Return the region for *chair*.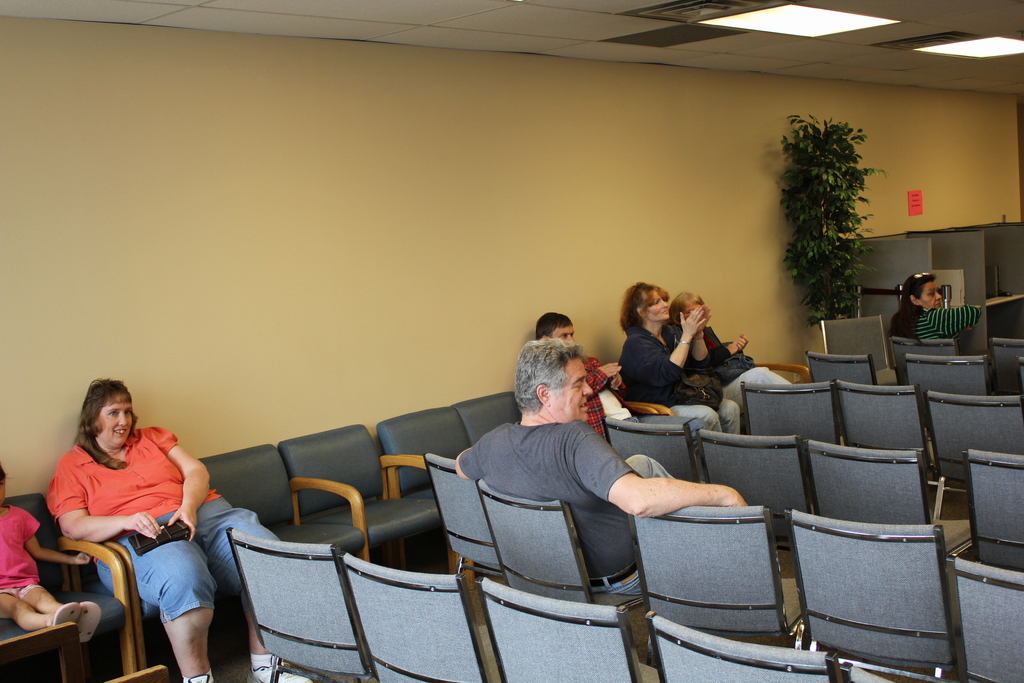
[left=968, top=450, right=1023, bottom=571].
